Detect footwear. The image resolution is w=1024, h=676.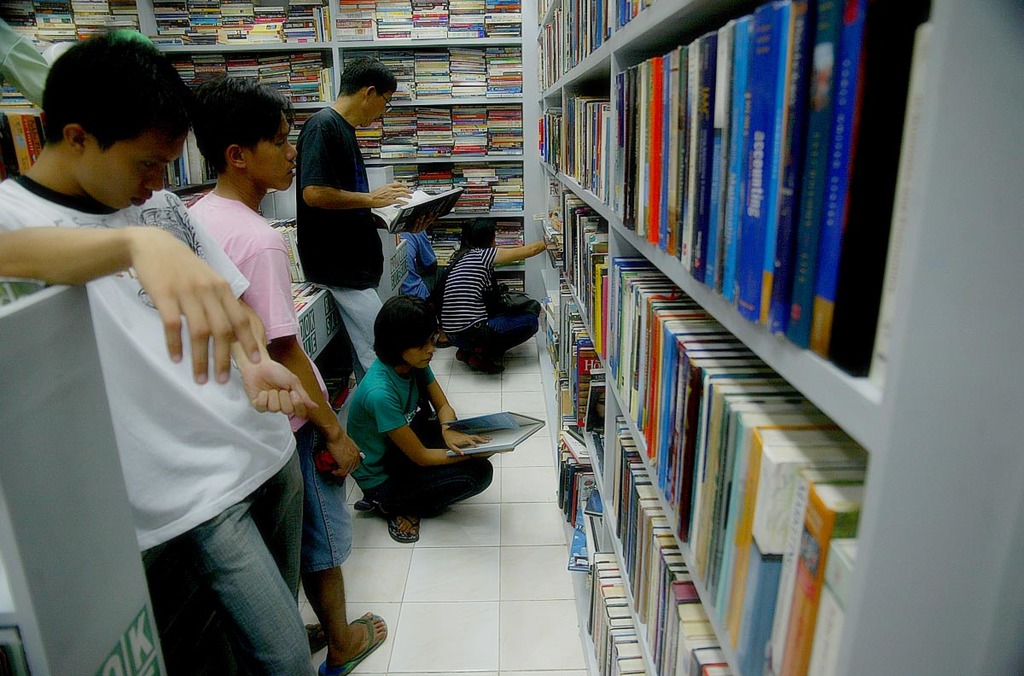
rect(385, 507, 419, 544).
